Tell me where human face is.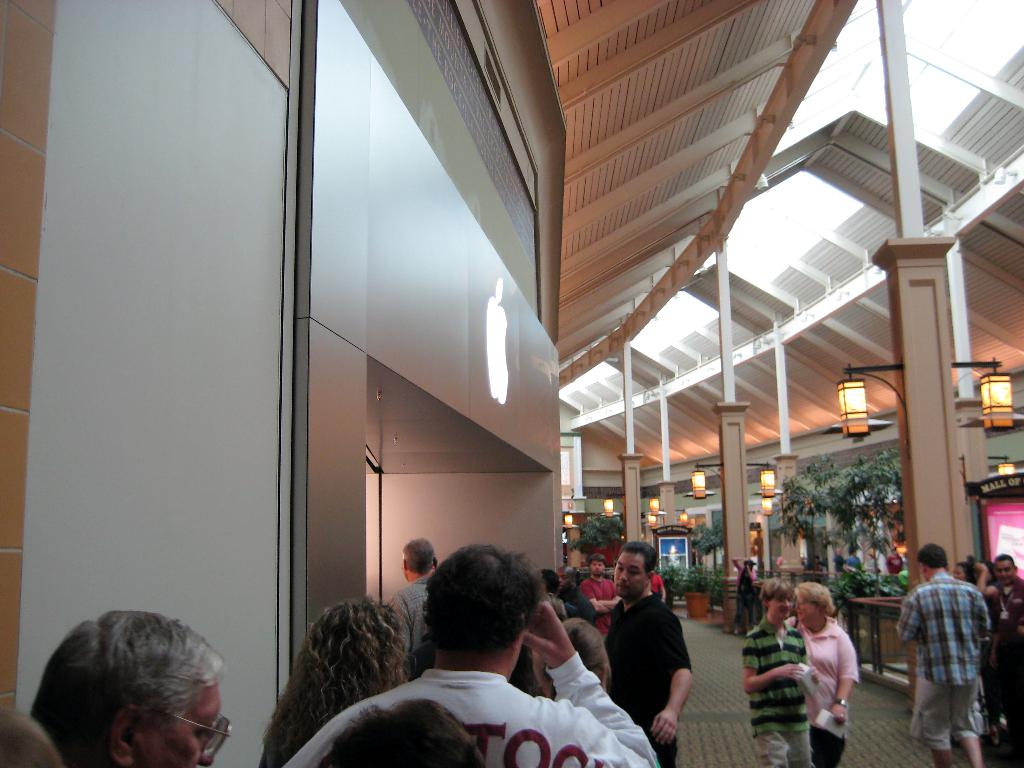
human face is at [x1=997, y1=561, x2=1016, y2=585].
